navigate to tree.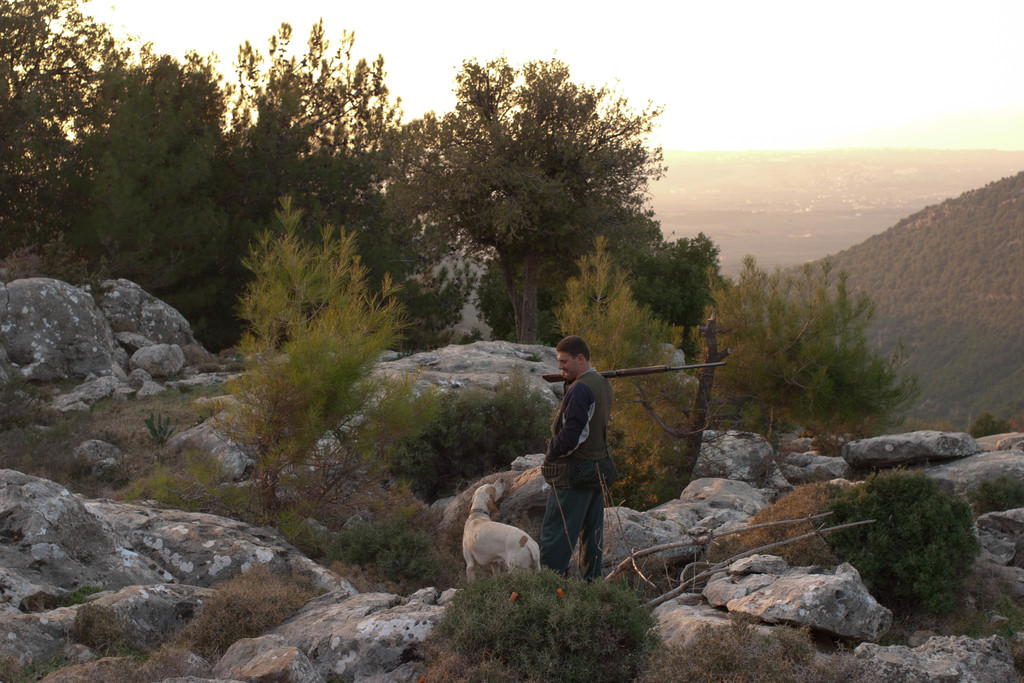
Navigation target: 399 90 519 337.
